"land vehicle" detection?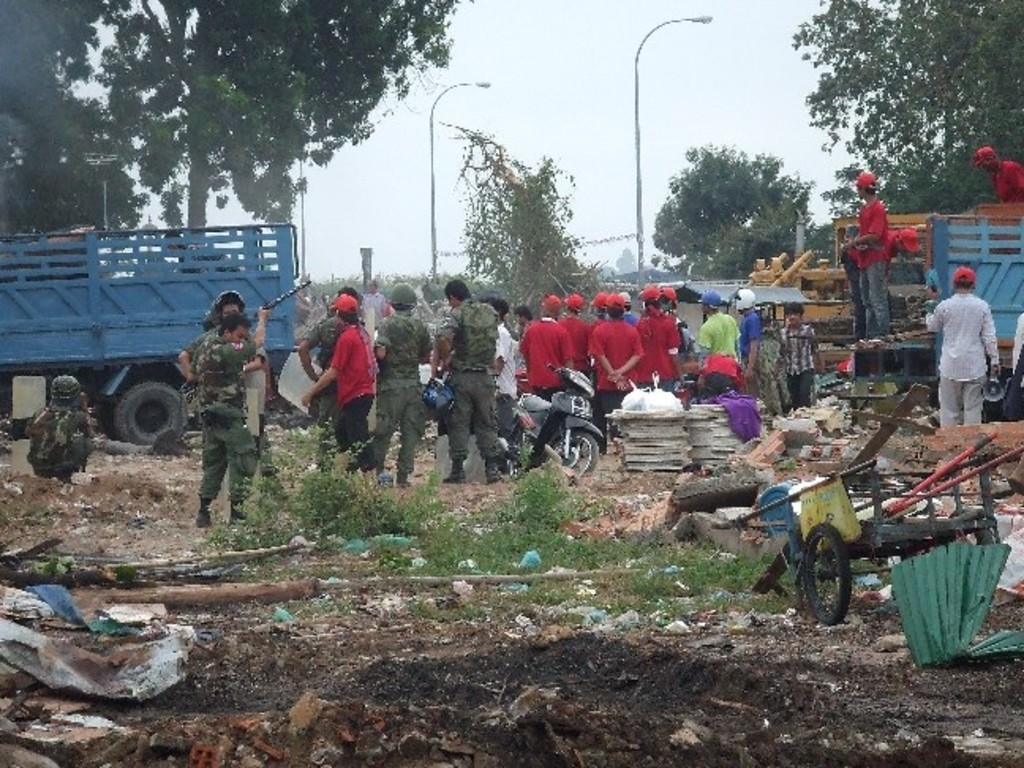
<box>836,210,1022,422</box>
